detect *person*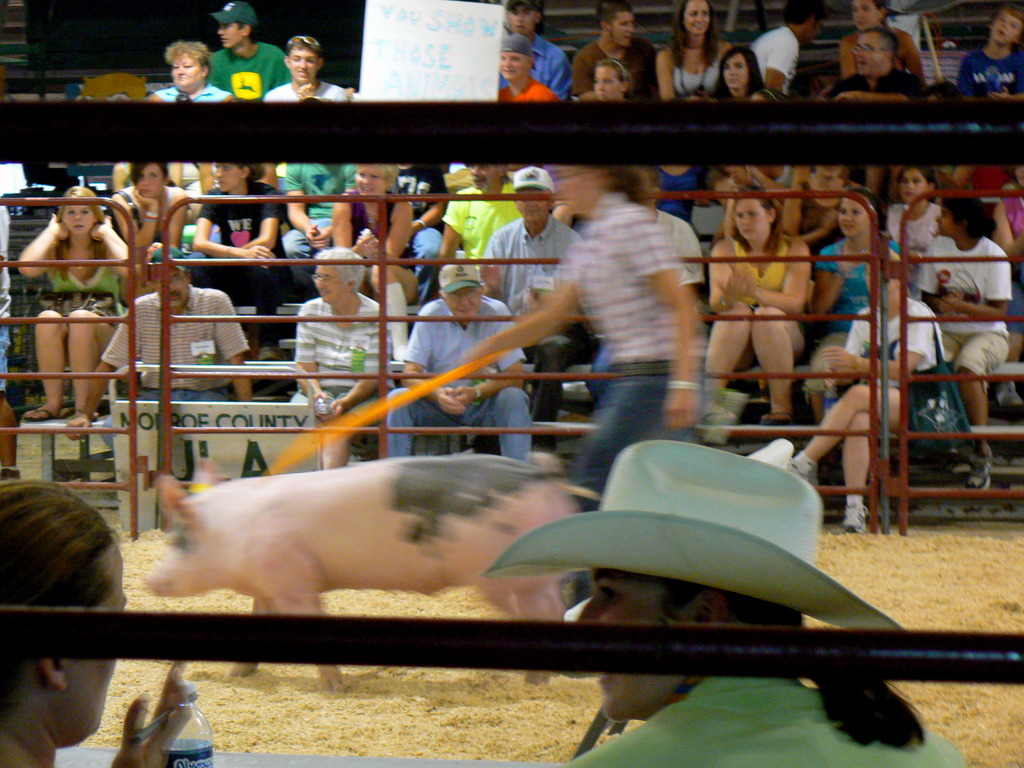
{"x1": 484, "y1": 442, "x2": 971, "y2": 767}
